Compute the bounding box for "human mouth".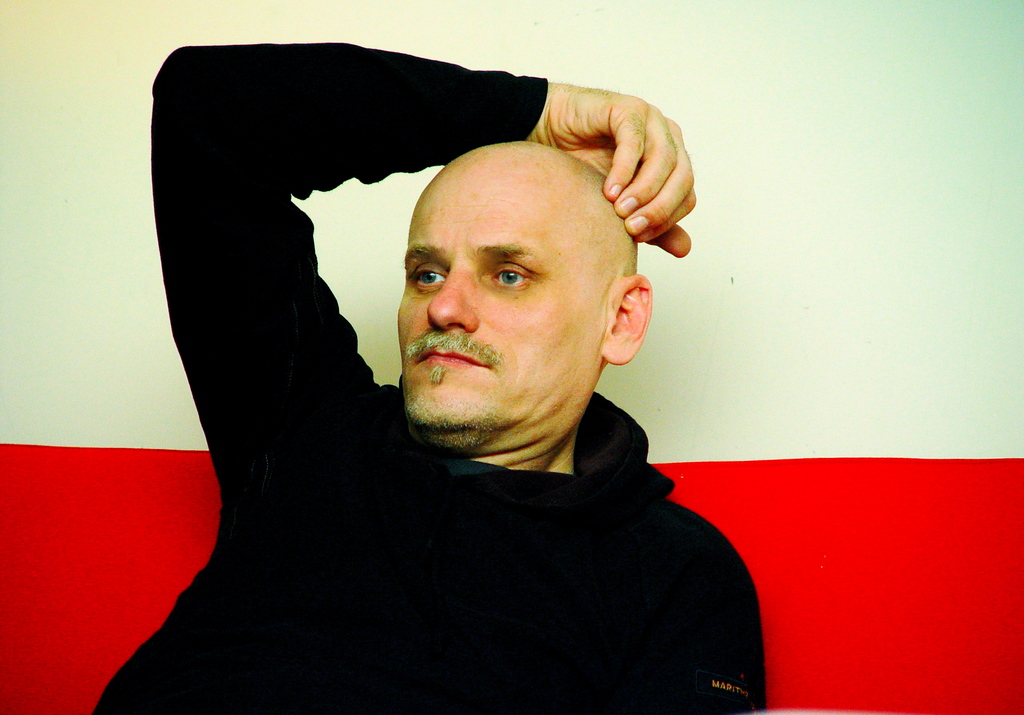
bbox=[414, 348, 489, 366].
